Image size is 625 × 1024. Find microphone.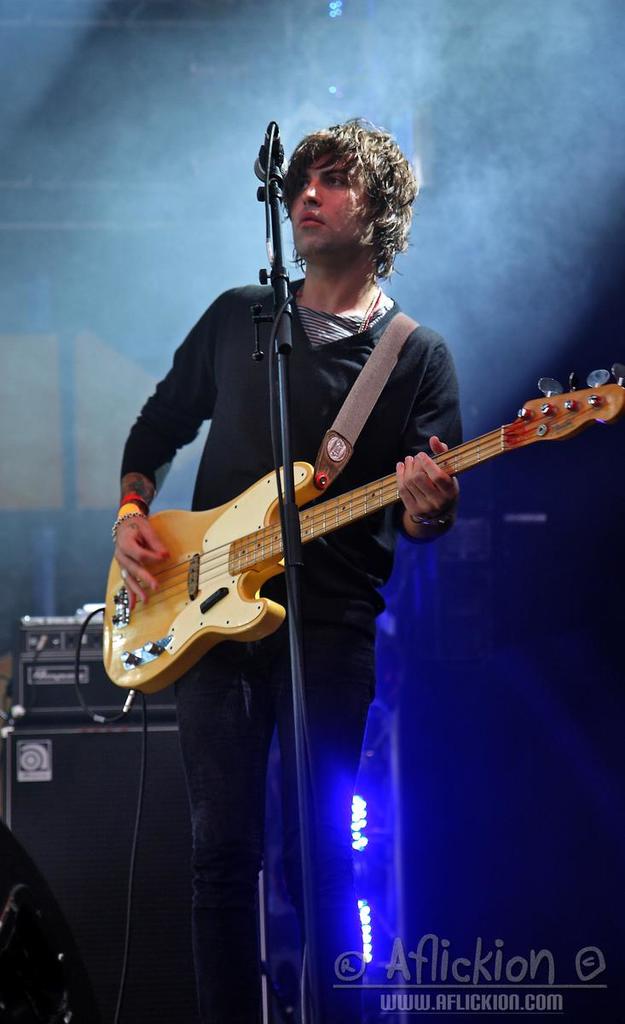
[left=252, top=118, right=291, bottom=183].
